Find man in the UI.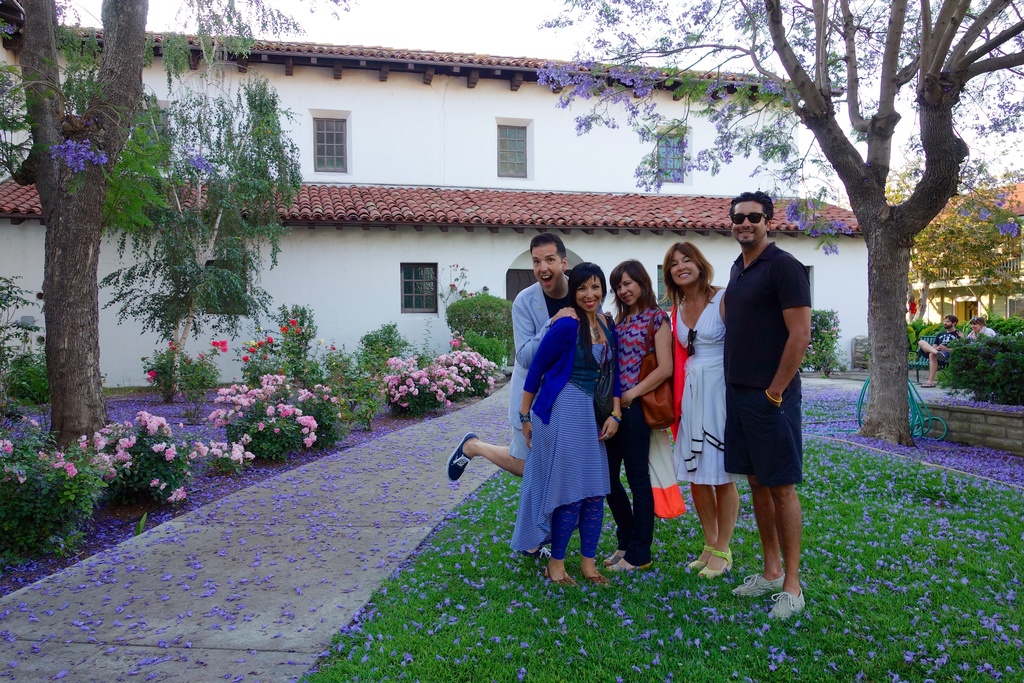
UI element at [724, 189, 813, 623].
